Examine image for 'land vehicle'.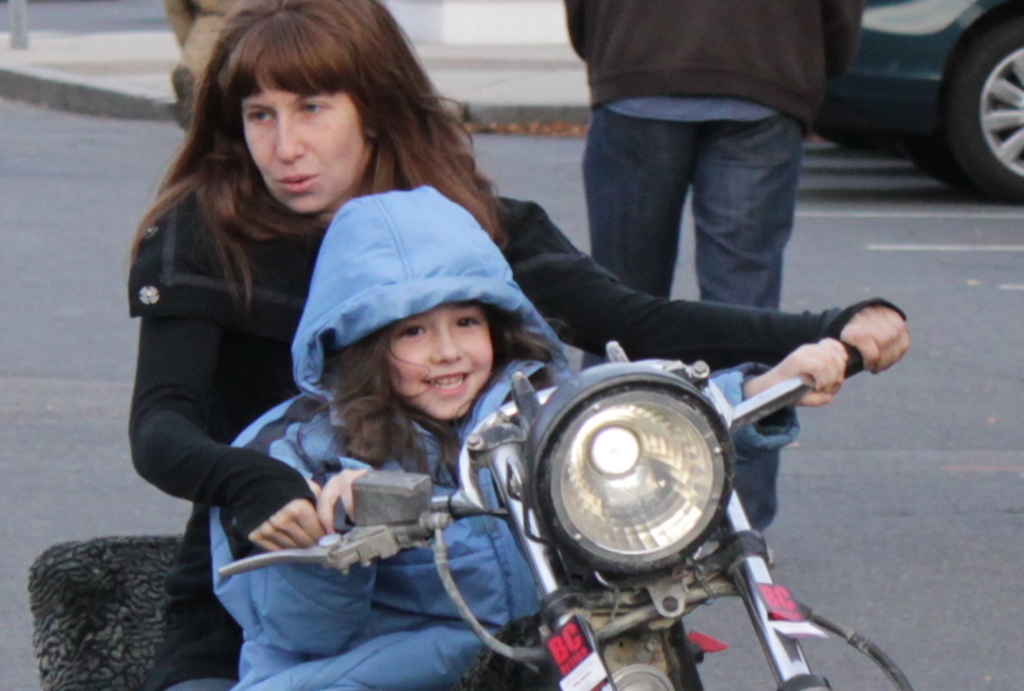
Examination result: [x1=212, y1=335, x2=916, y2=690].
